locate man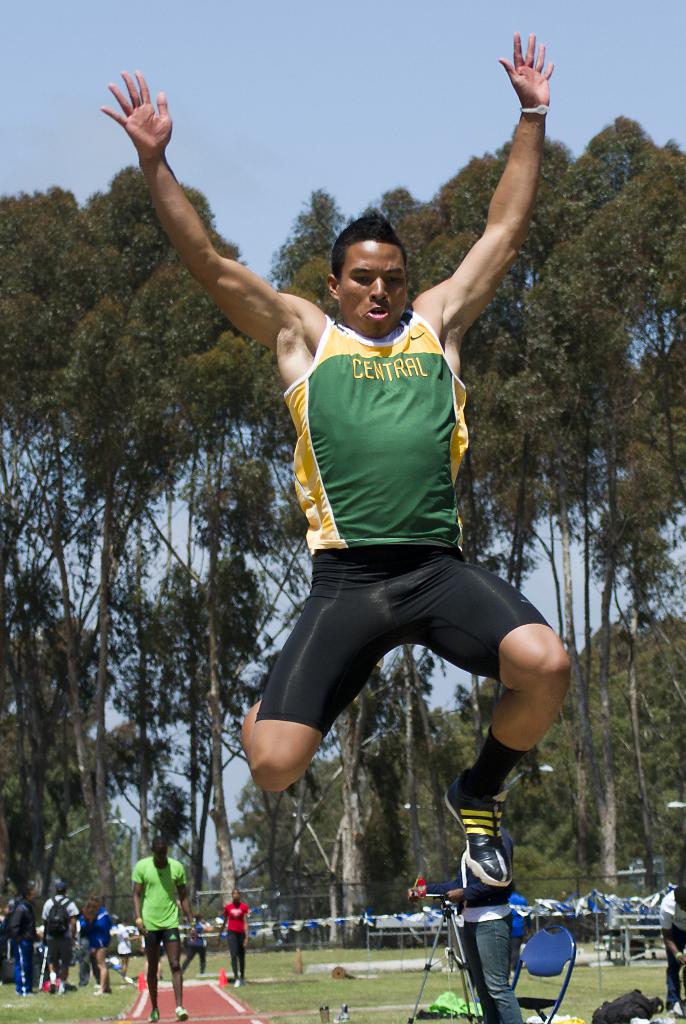
[x1=132, y1=833, x2=199, y2=1023]
